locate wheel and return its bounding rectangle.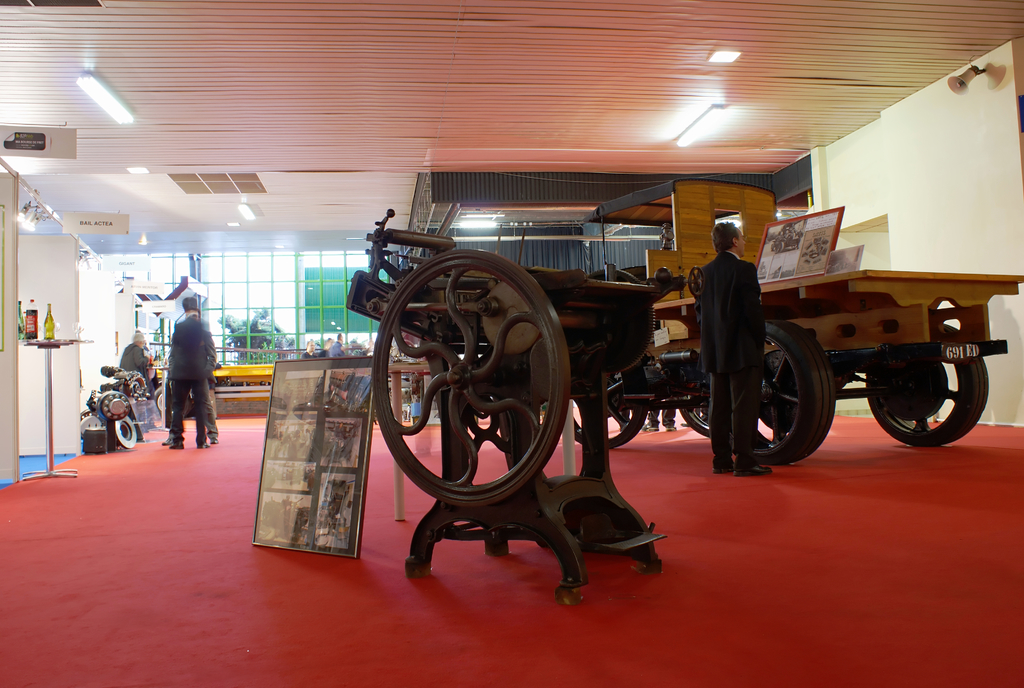
<region>580, 367, 648, 449</region>.
